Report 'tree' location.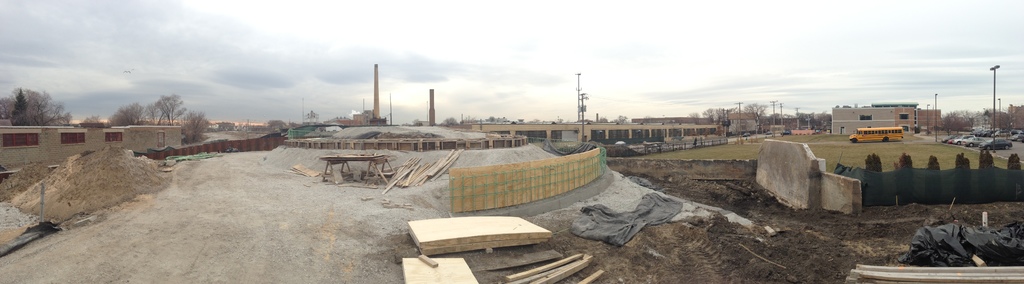
Report: 268, 117, 286, 130.
